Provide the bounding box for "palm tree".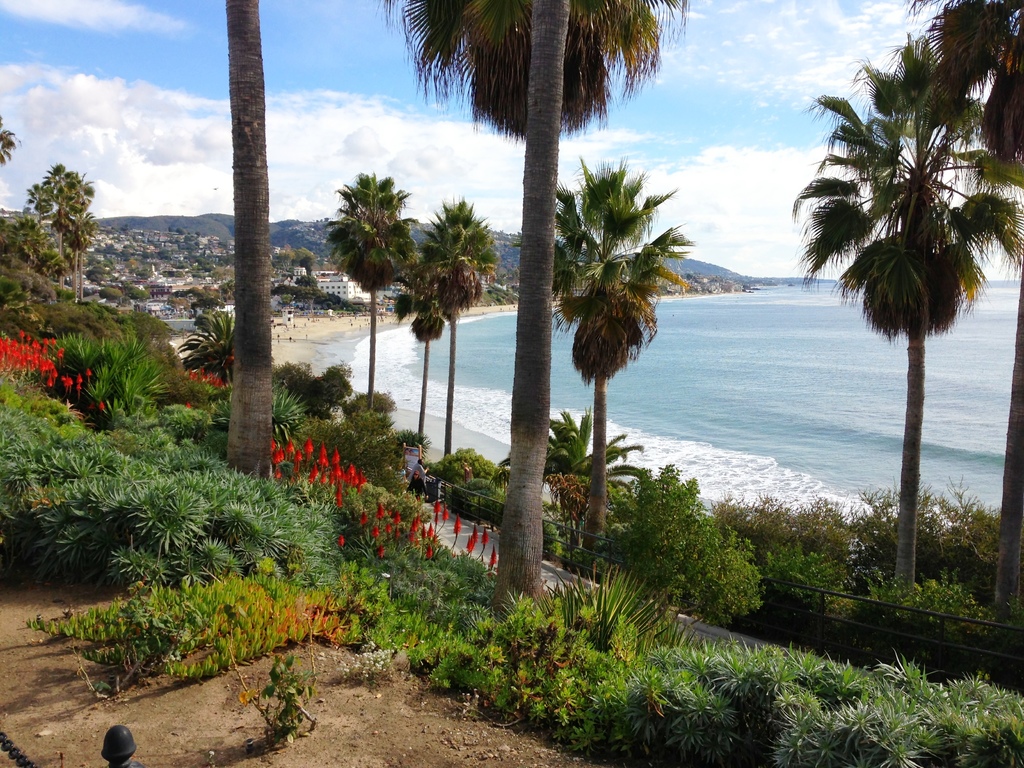
[558, 223, 676, 563].
